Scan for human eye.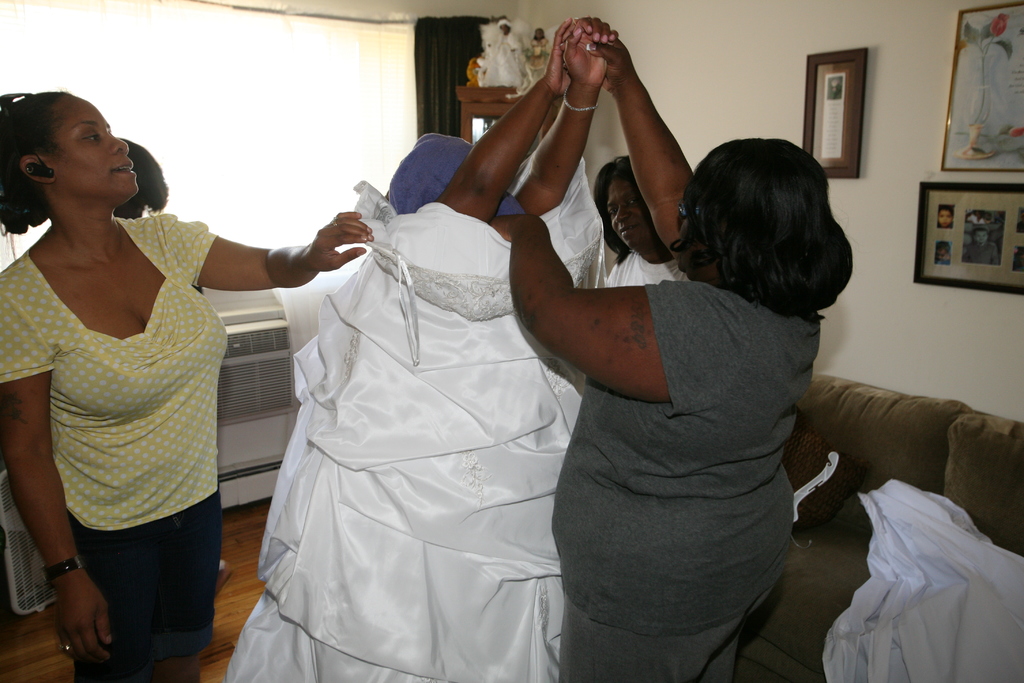
Scan result: [82, 128, 102, 143].
